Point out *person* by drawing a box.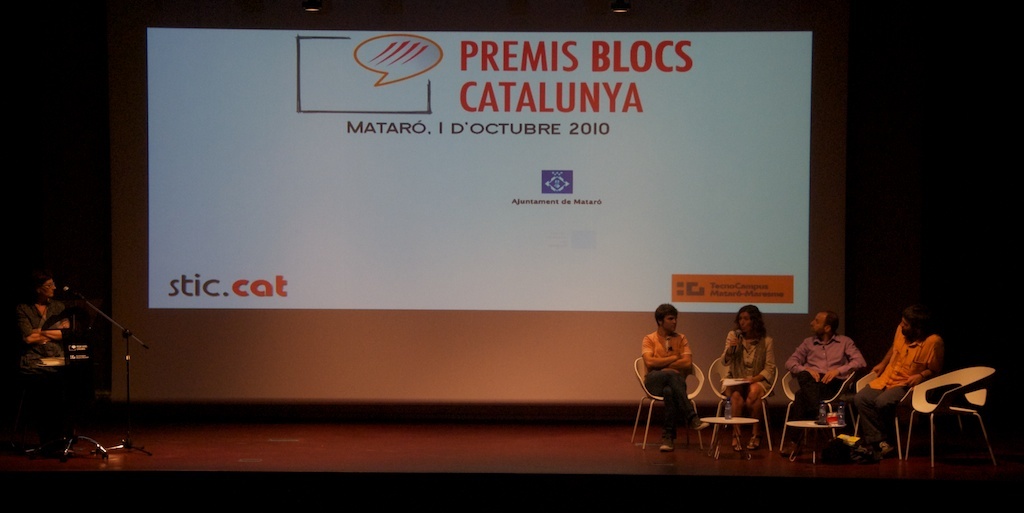
<bbox>783, 309, 871, 458</bbox>.
